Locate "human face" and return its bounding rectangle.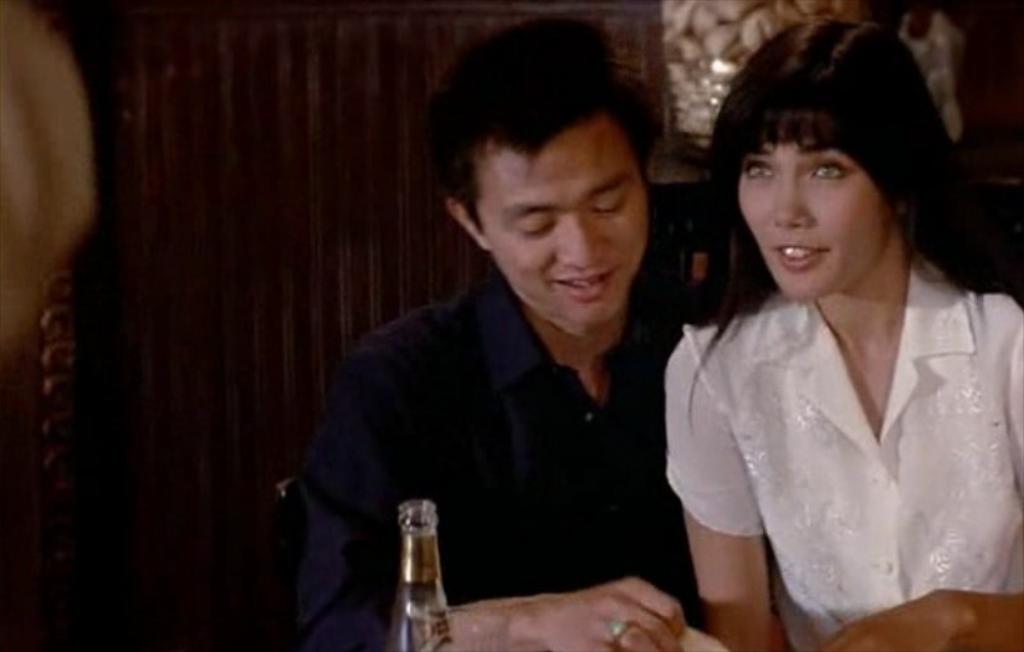
Rect(473, 113, 649, 334).
